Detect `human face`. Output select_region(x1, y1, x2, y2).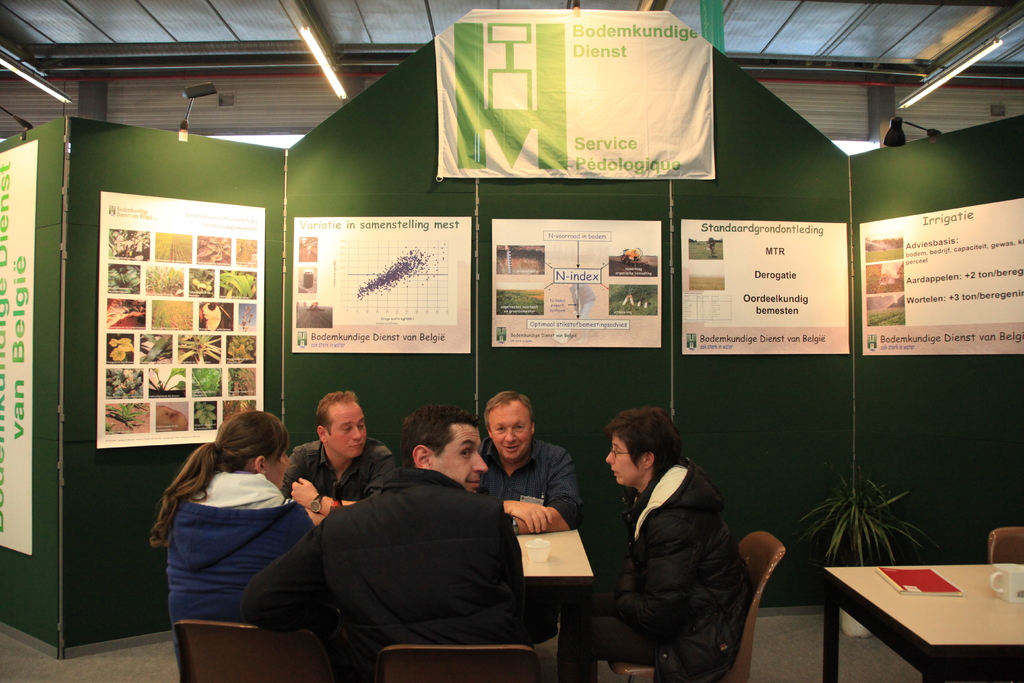
select_region(263, 443, 301, 490).
